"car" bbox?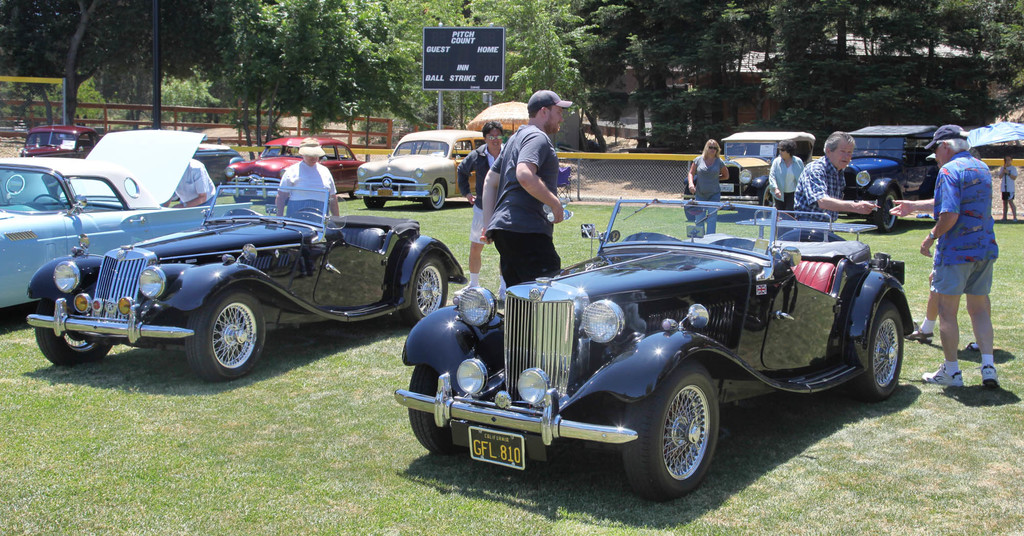
185 149 252 190
